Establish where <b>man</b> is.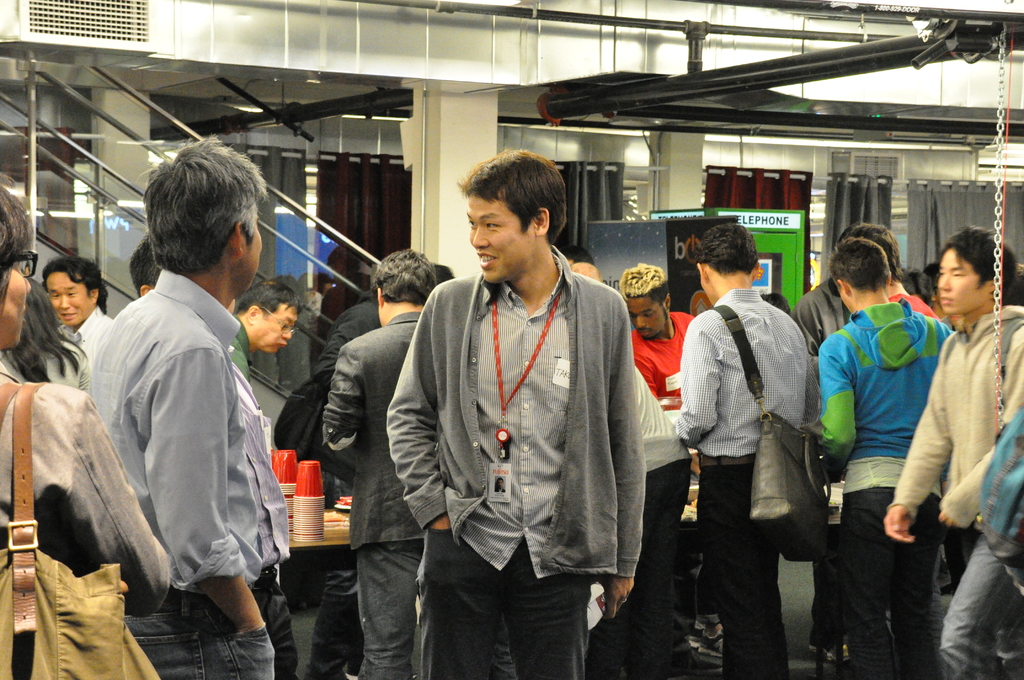
Established at (851, 223, 939, 321).
